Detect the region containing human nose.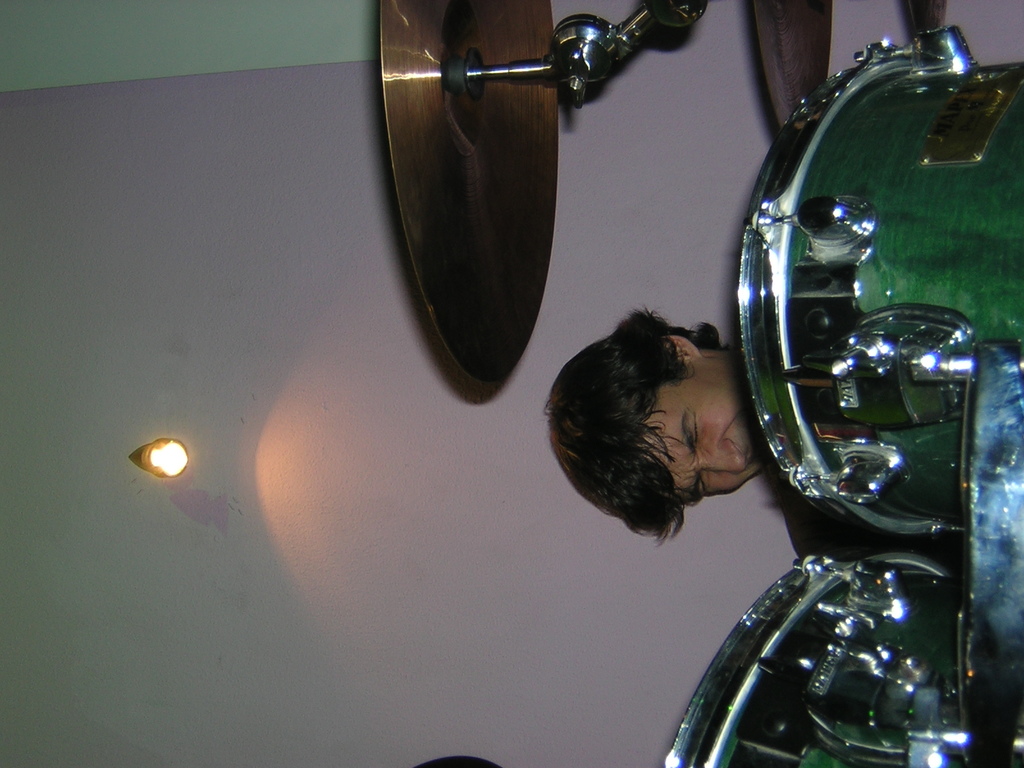
x1=691 y1=437 x2=751 y2=474.
